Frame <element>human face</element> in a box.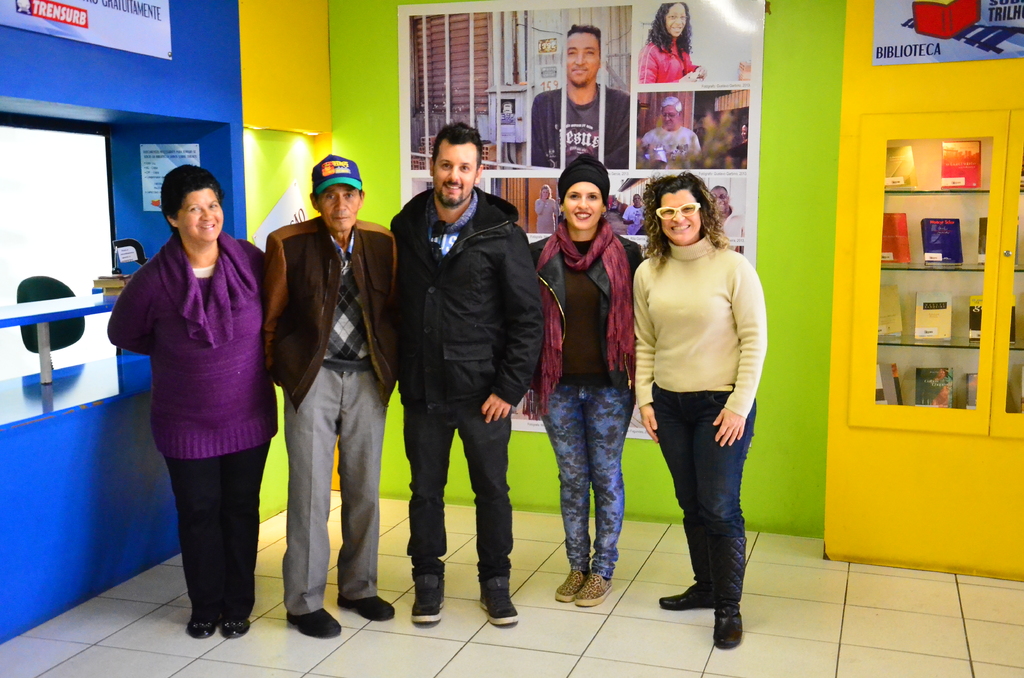
(710,187,730,213).
